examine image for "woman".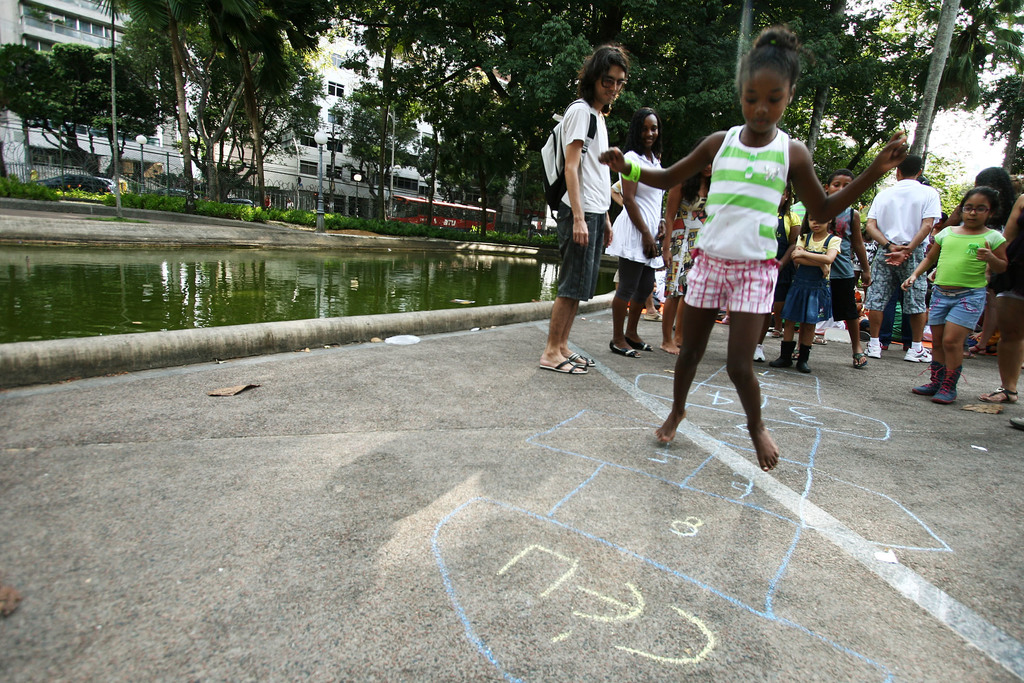
Examination result: [x1=604, y1=108, x2=666, y2=357].
